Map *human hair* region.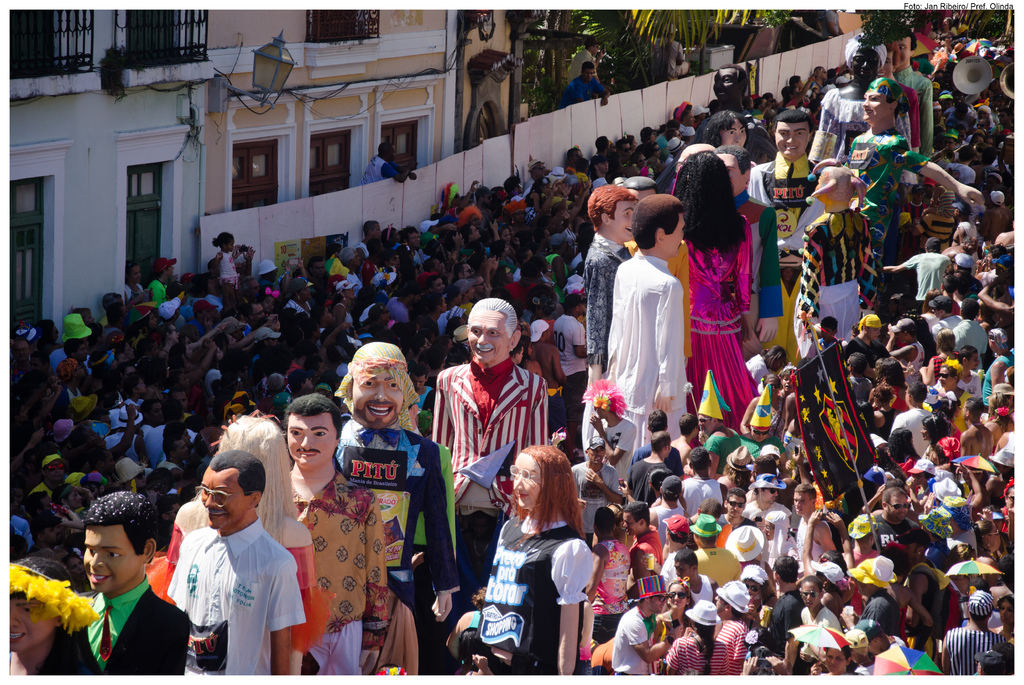
Mapped to 282, 390, 342, 437.
